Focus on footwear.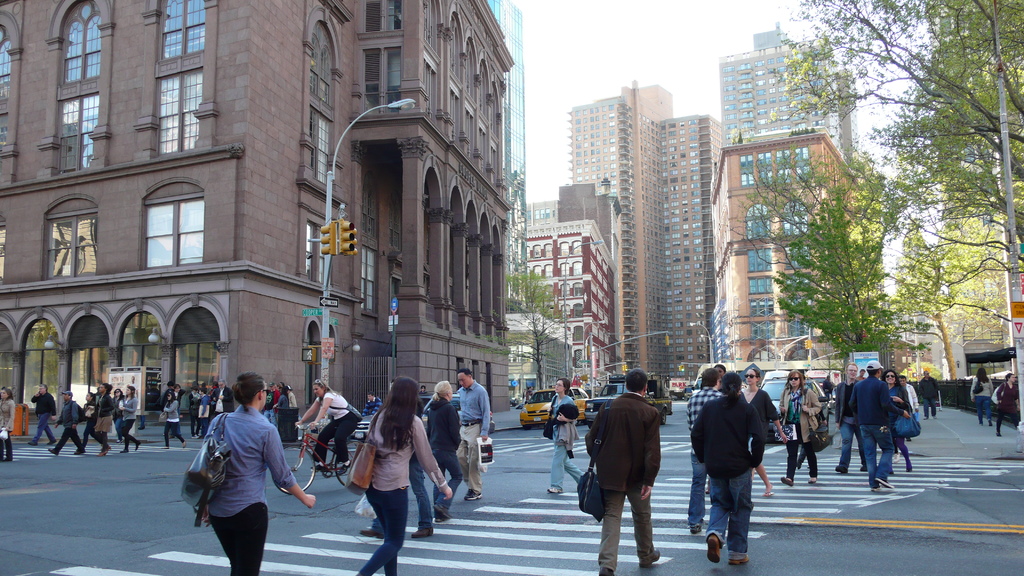
Focused at pyautogui.locateOnScreen(339, 459, 352, 475).
